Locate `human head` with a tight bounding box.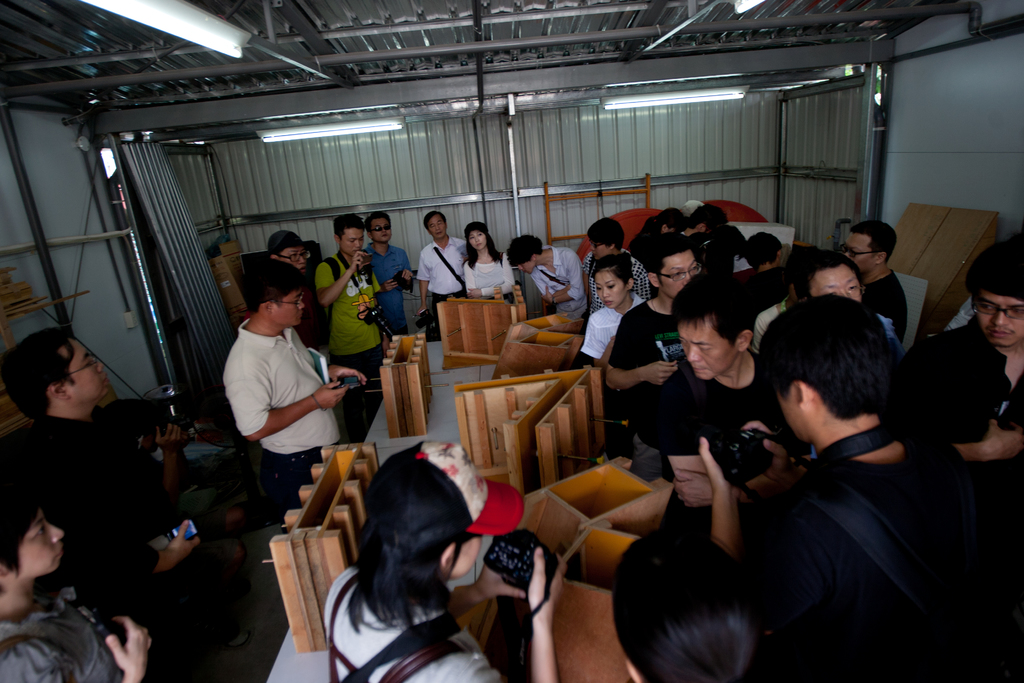
rect(585, 215, 628, 261).
